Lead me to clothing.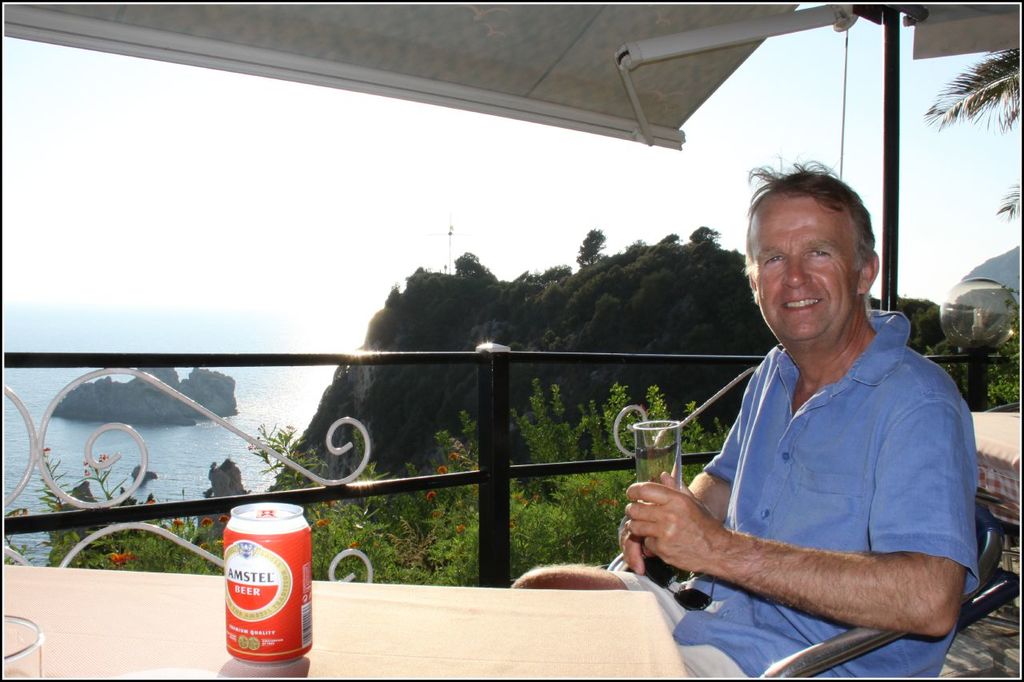
Lead to locate(655, 281, 981, 664).
